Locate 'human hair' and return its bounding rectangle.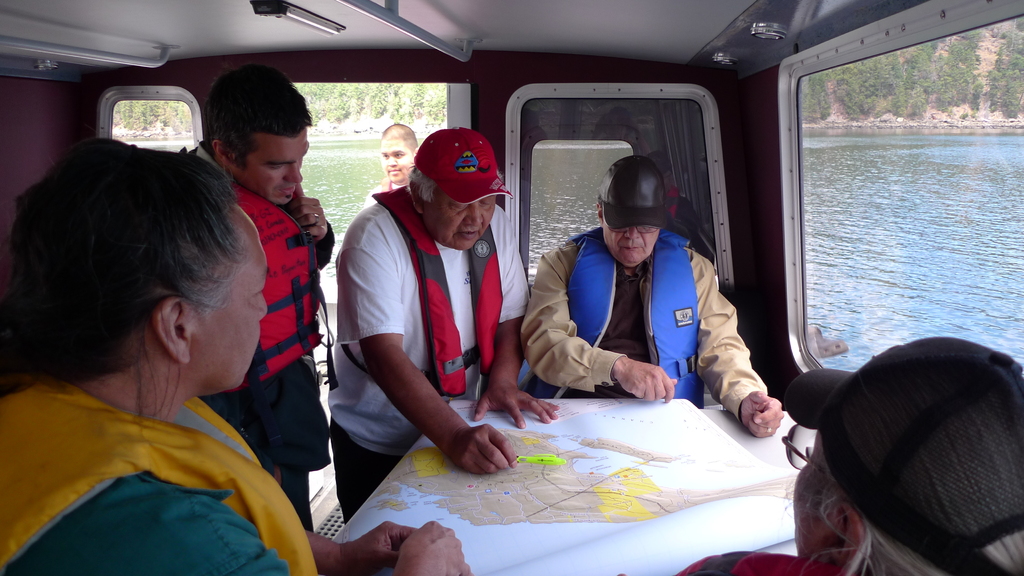
[x1=404, y1=164, x2=437, y2=202].
